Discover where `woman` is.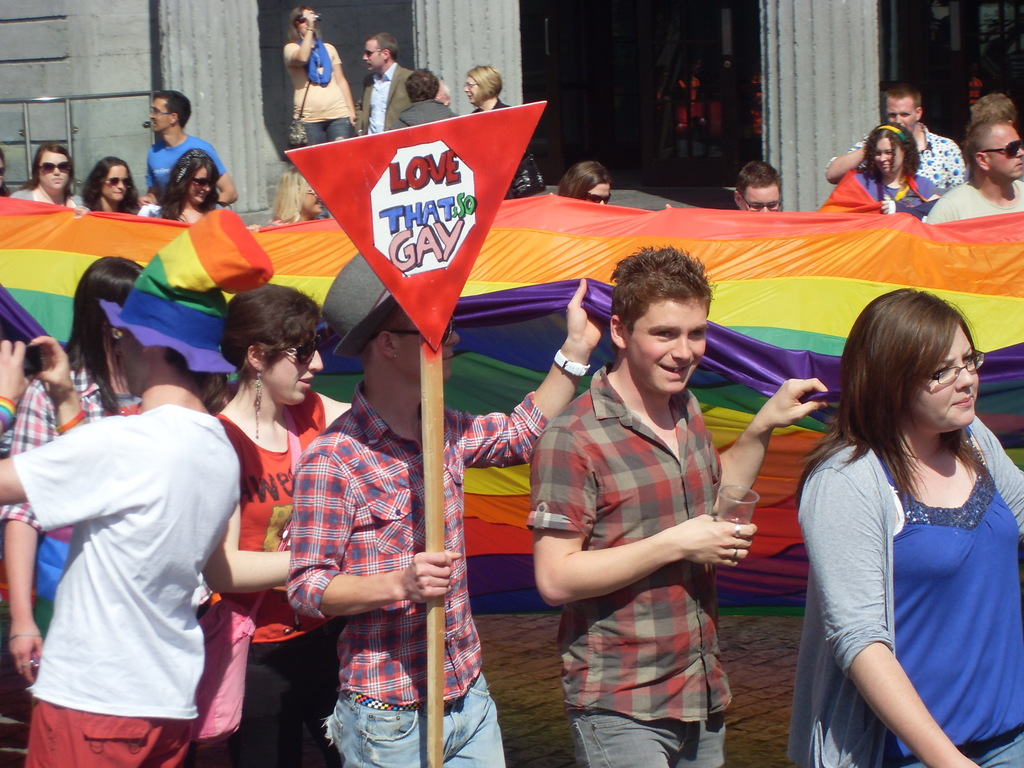
Discovered at 202,282,355,767.
